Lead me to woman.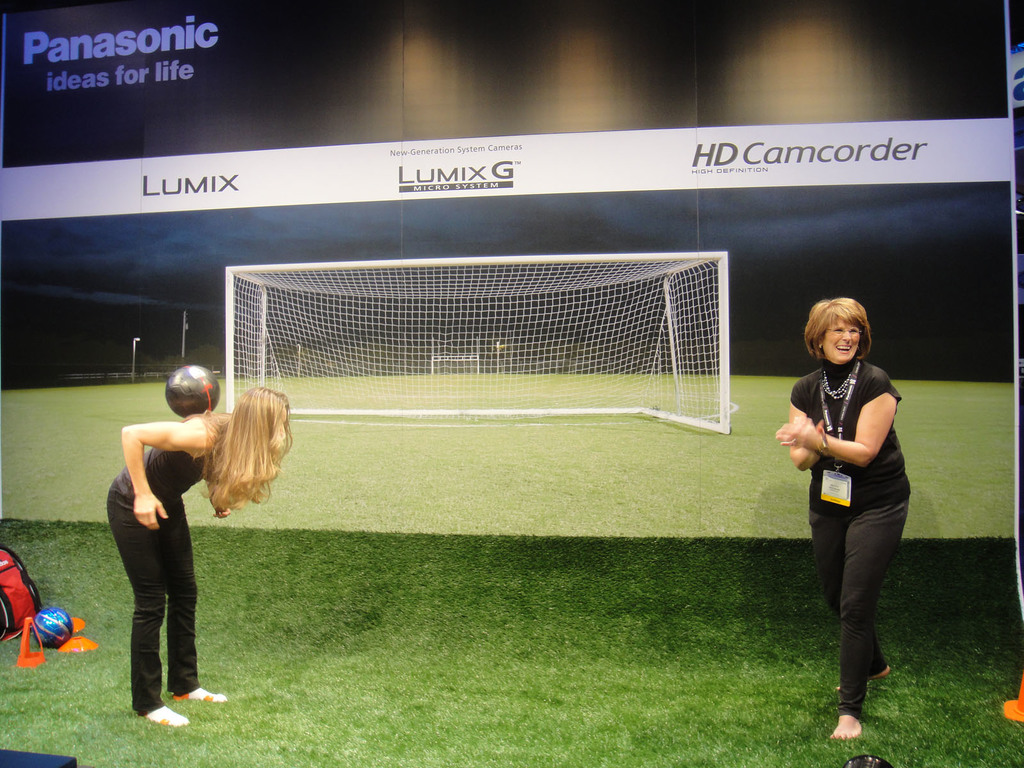
Lead to <bbox>772, 295, 912, 738</bbox>.
